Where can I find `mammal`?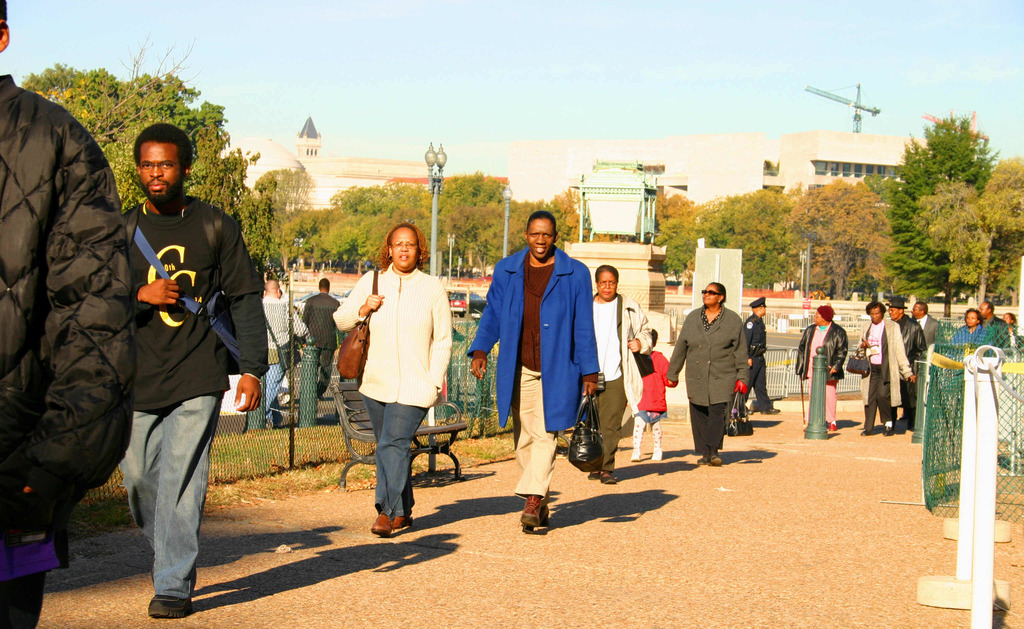
You can find it at (950,310,989,343).
